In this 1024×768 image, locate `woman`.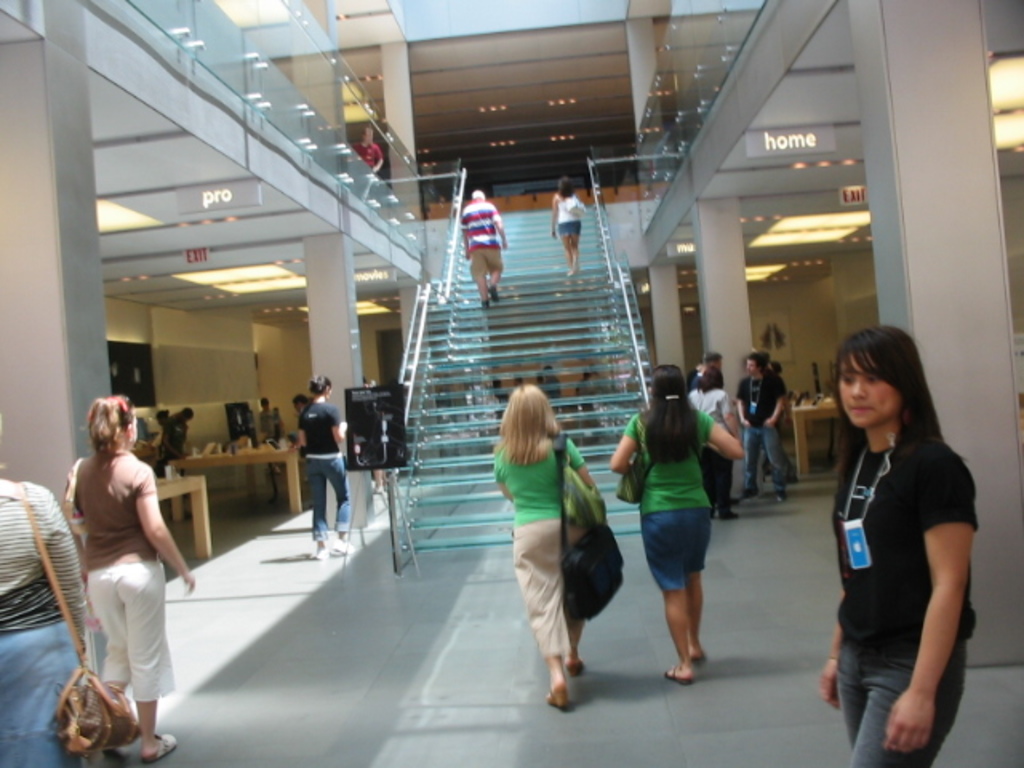
Bounding box: x1=296, y1=376, x2=349, y2=562.
